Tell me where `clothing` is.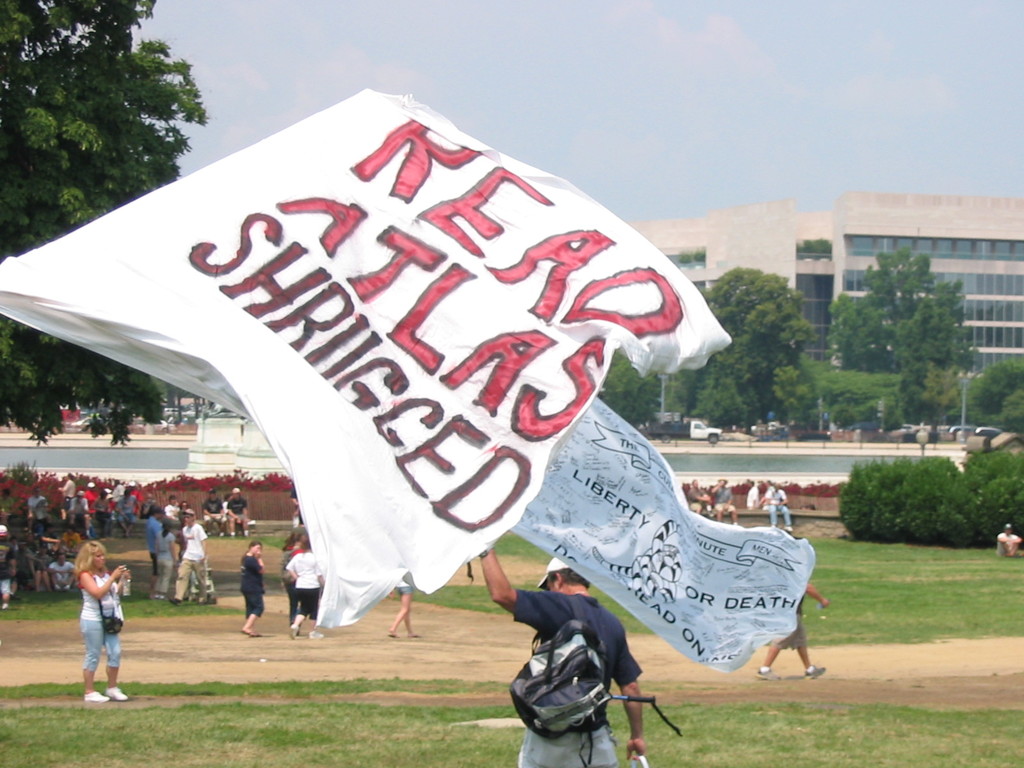
`clothing` is at bbox=(689, 486, 704, 512).
